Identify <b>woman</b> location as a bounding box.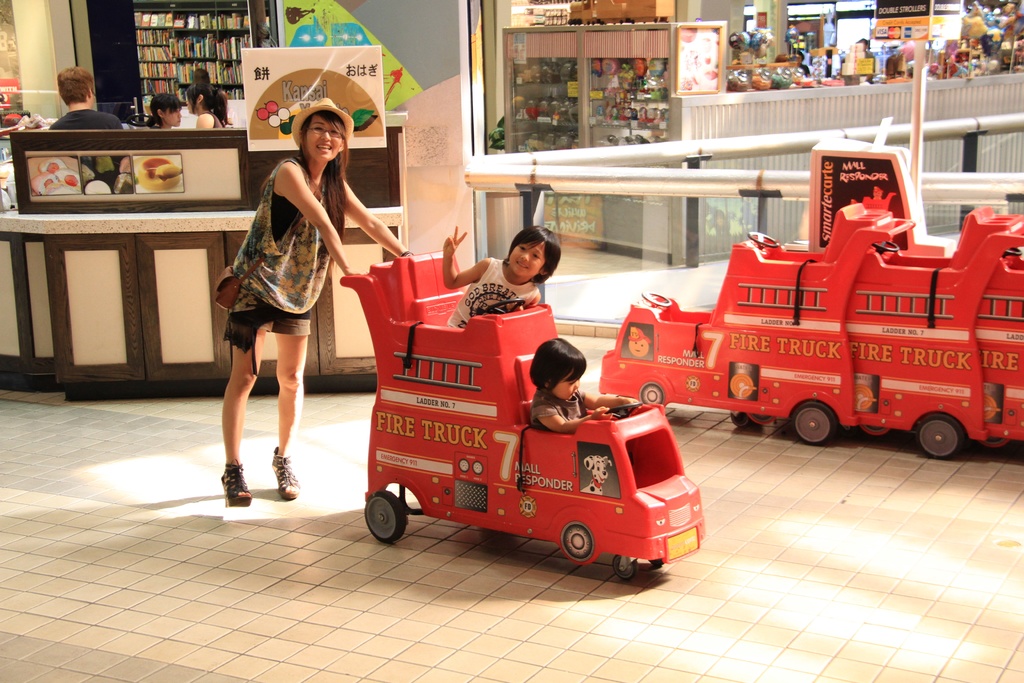
{"left": 208, "top": 99, "right": 356, "bottom": 494}.
